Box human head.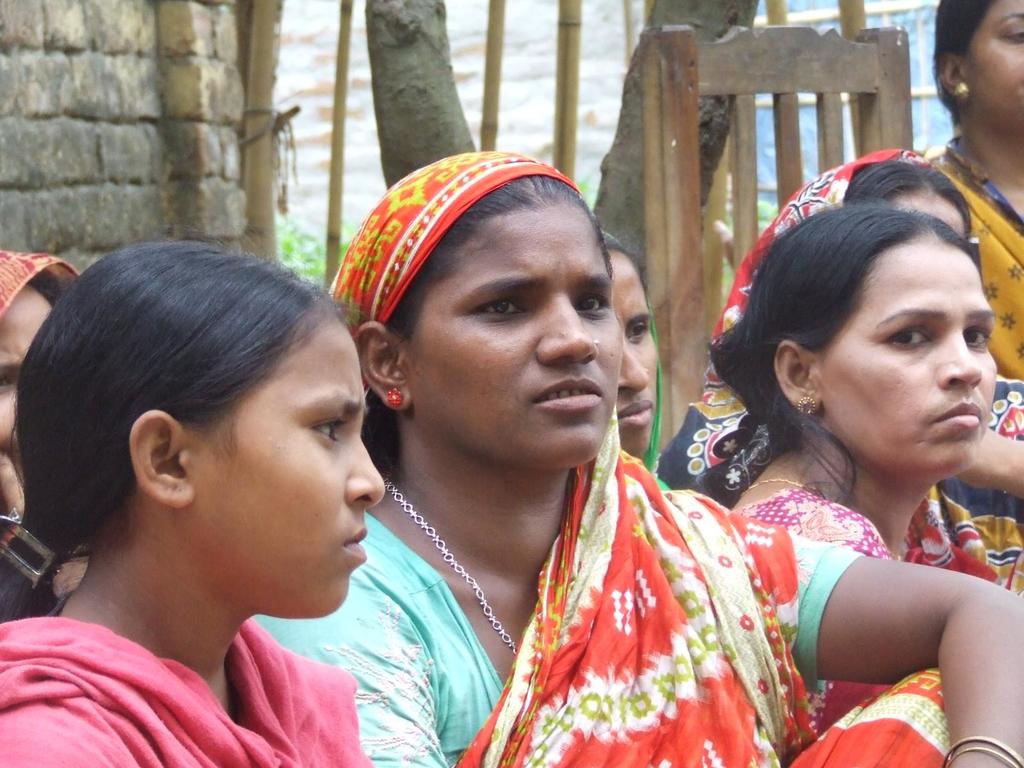
[931, 0, 1023, 131].
